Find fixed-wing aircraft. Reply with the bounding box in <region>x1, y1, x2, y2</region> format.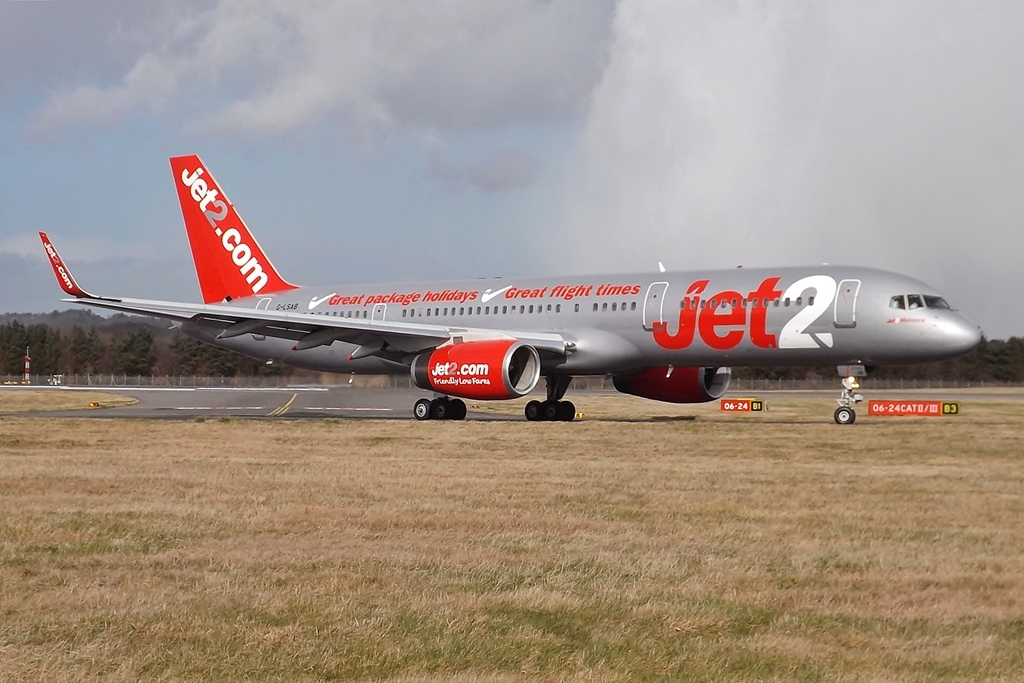
<region>35, 149, 989, 431</region>.
